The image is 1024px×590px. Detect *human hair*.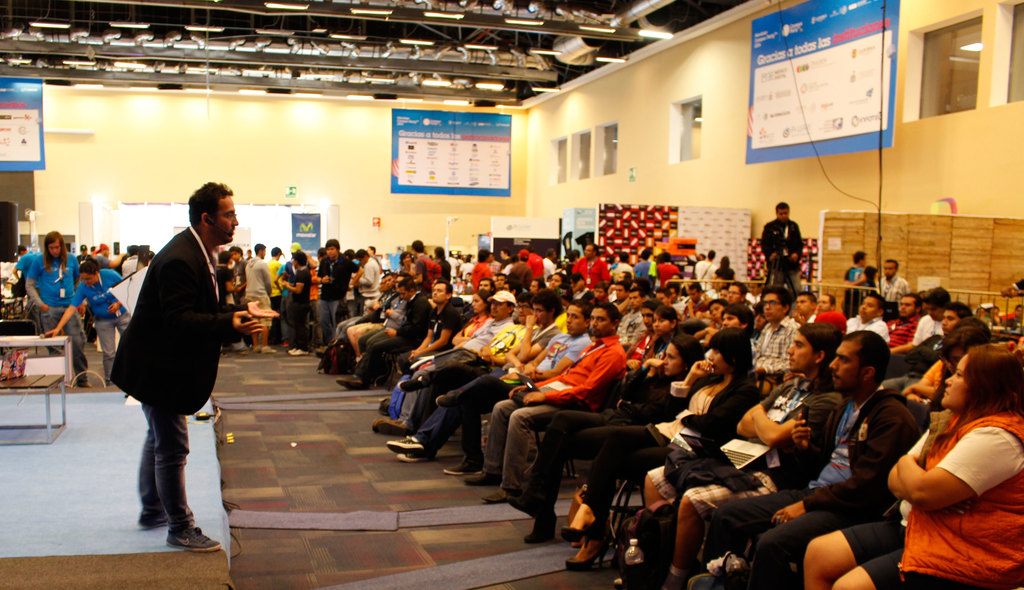
Detection: bbox=[536, 278, 547, 291].
